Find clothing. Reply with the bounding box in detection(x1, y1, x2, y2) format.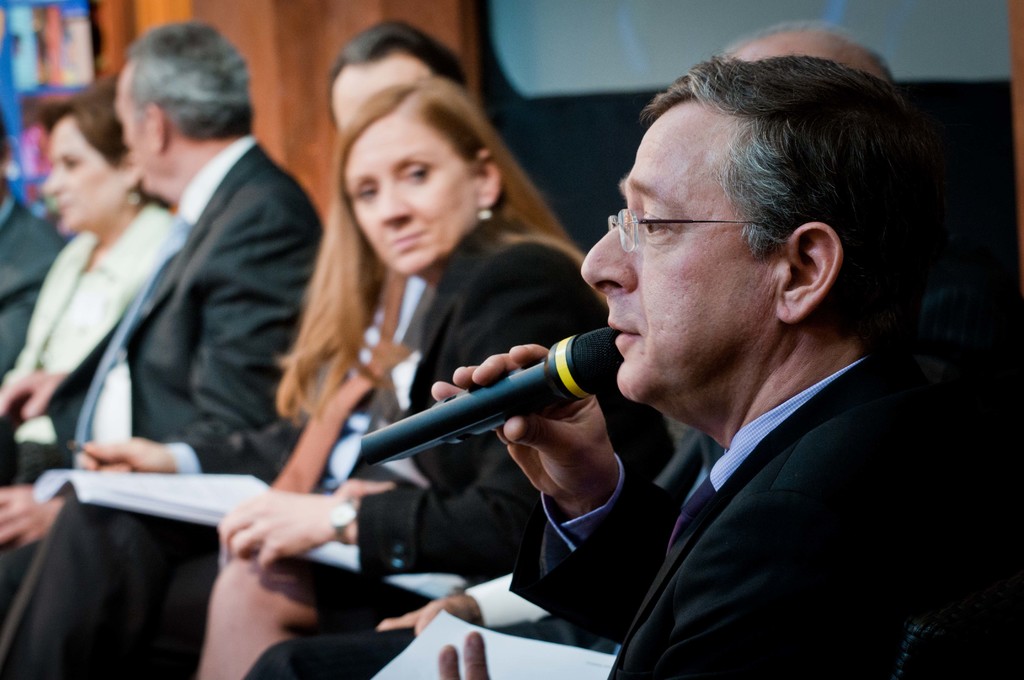
detection(2, 130, 325, 606).
